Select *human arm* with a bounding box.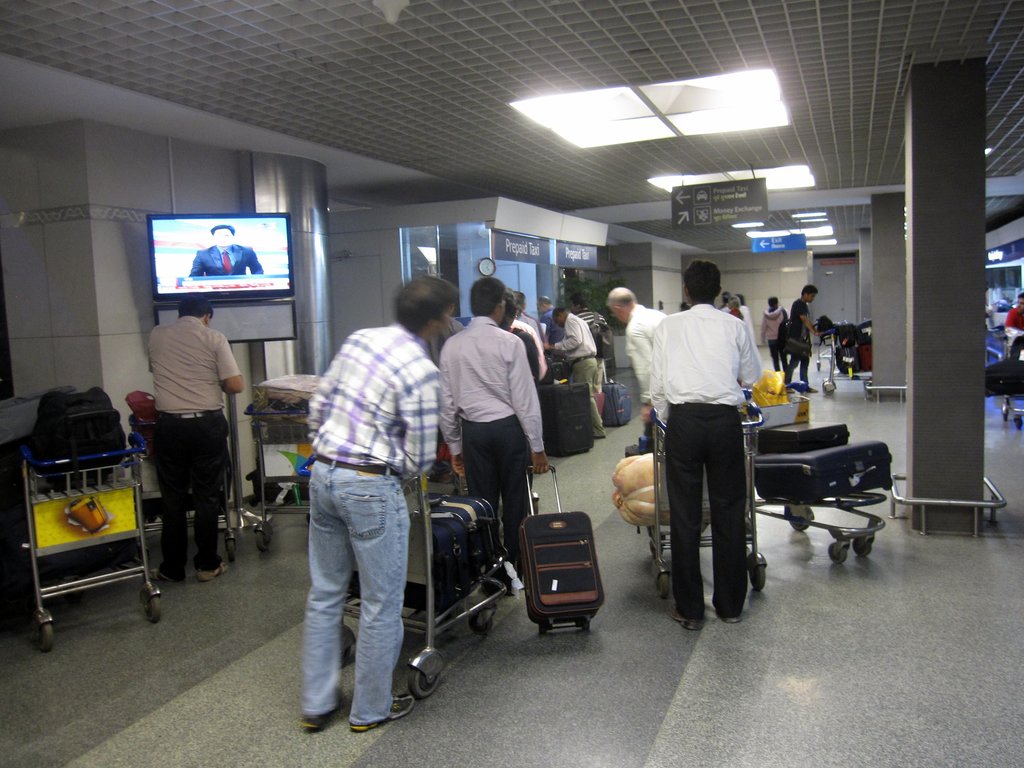
<box>795,297,827,338</box>.
